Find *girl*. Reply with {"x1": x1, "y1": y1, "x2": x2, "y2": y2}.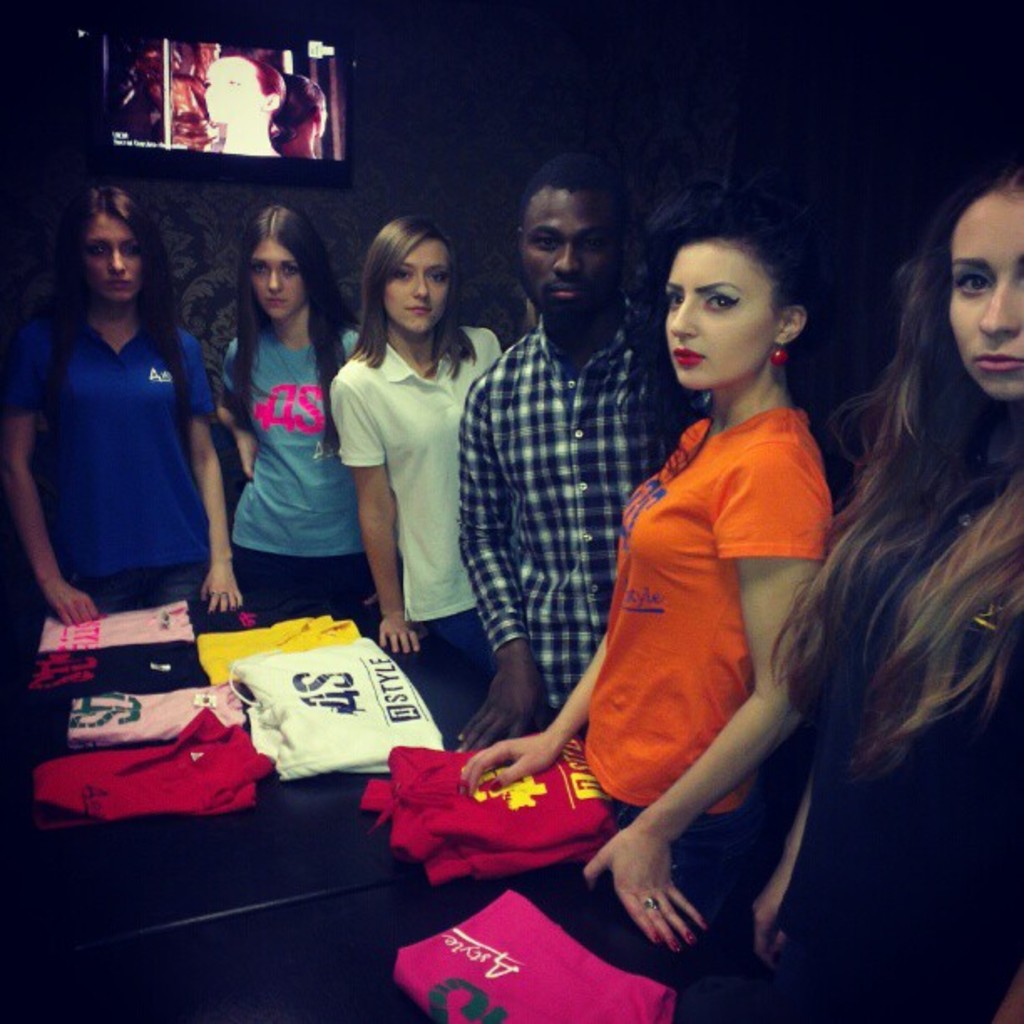
{"x1": 326, "y1": 212, "x2": 500, "y2": 679}.
